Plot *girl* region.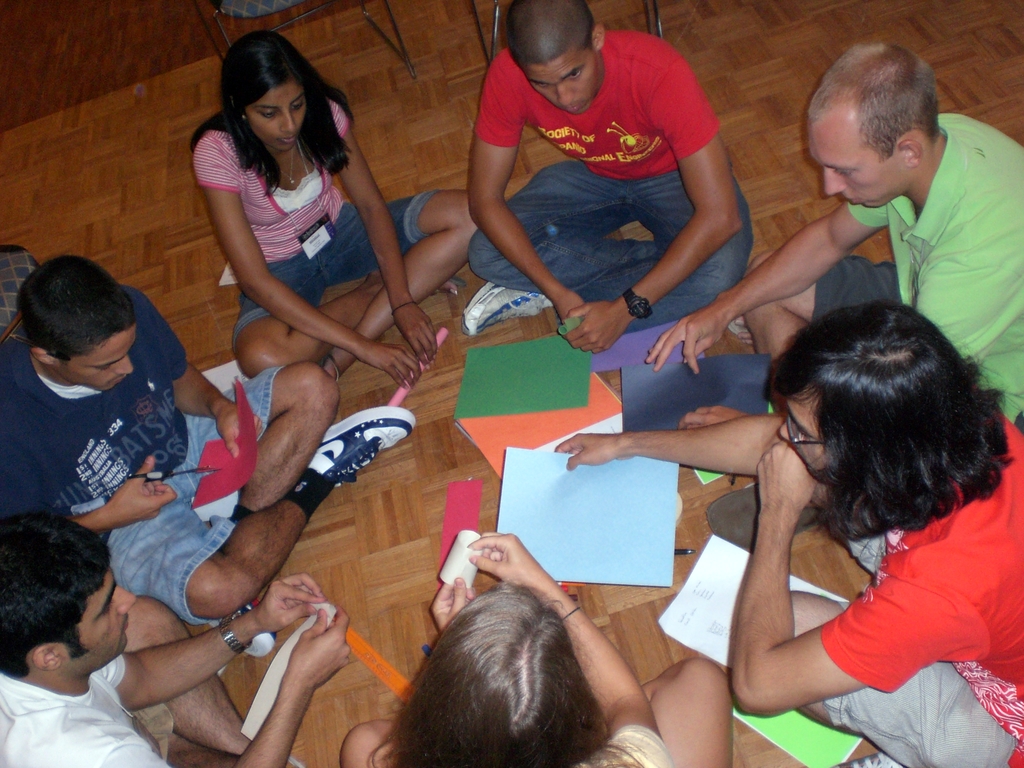
Plotted at 186/31/481/388.
